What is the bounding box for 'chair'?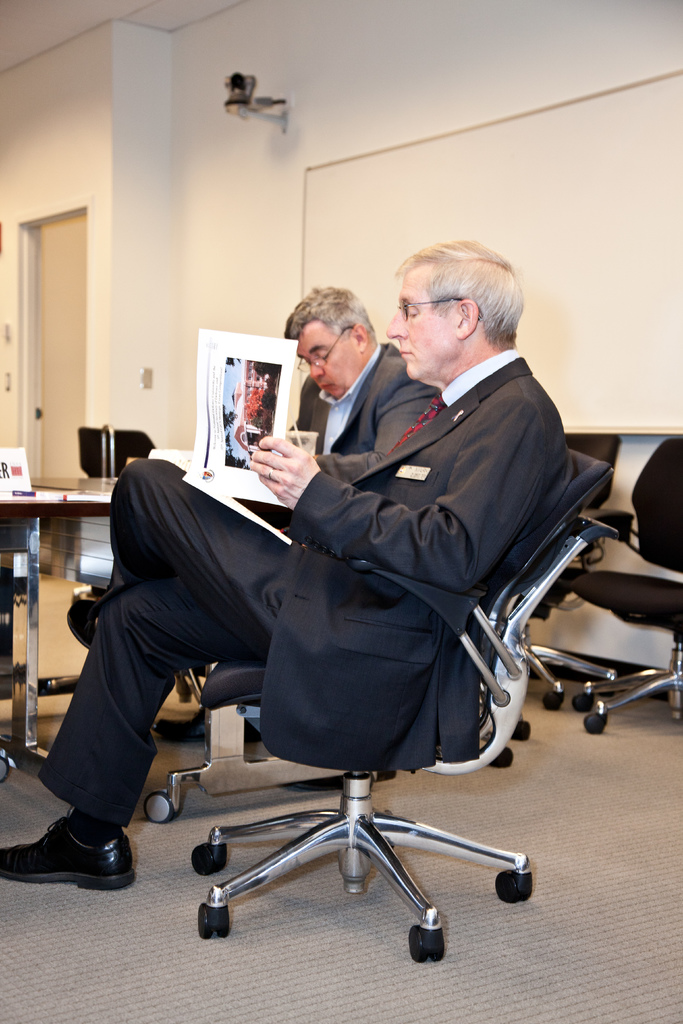
rect(195, 444, 624, 969).
